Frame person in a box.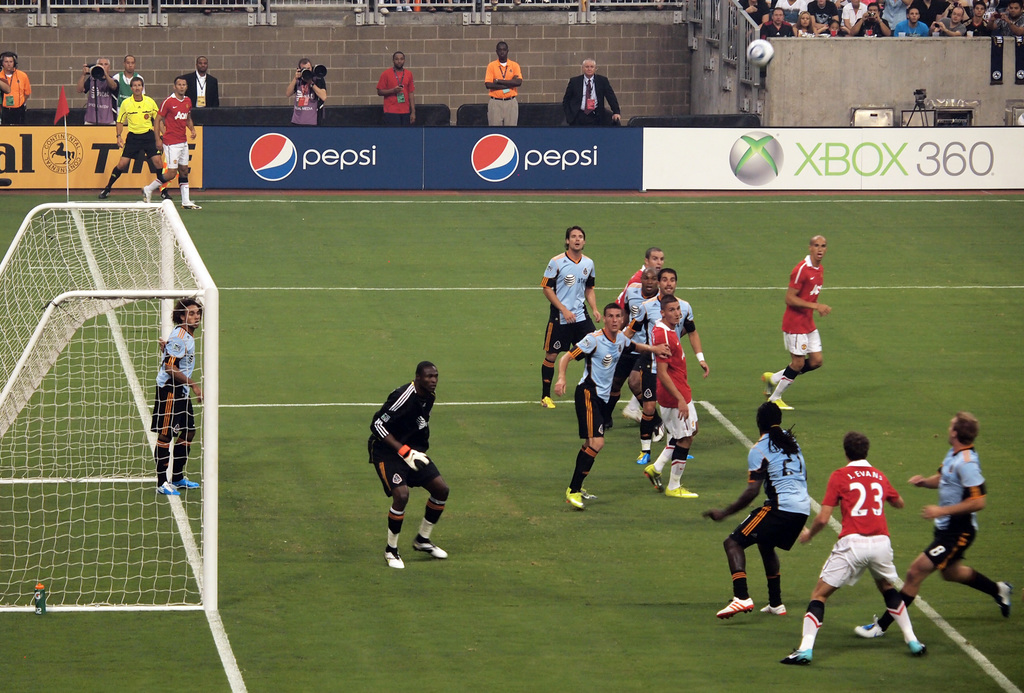
l=778, t=431, r=925, b=669.
